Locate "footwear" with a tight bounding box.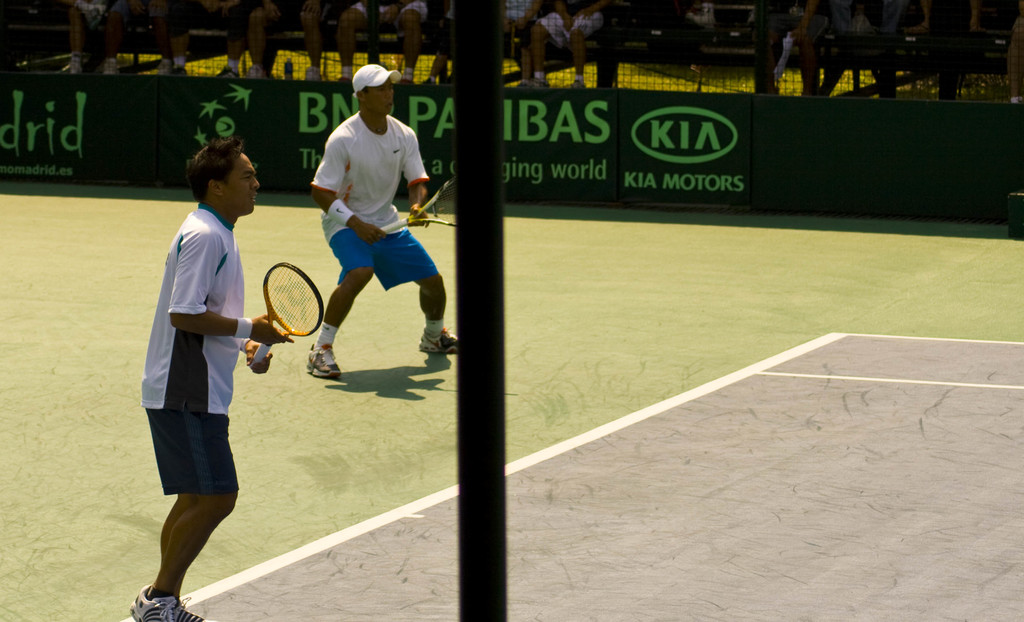
169, 598, 204, 621.
